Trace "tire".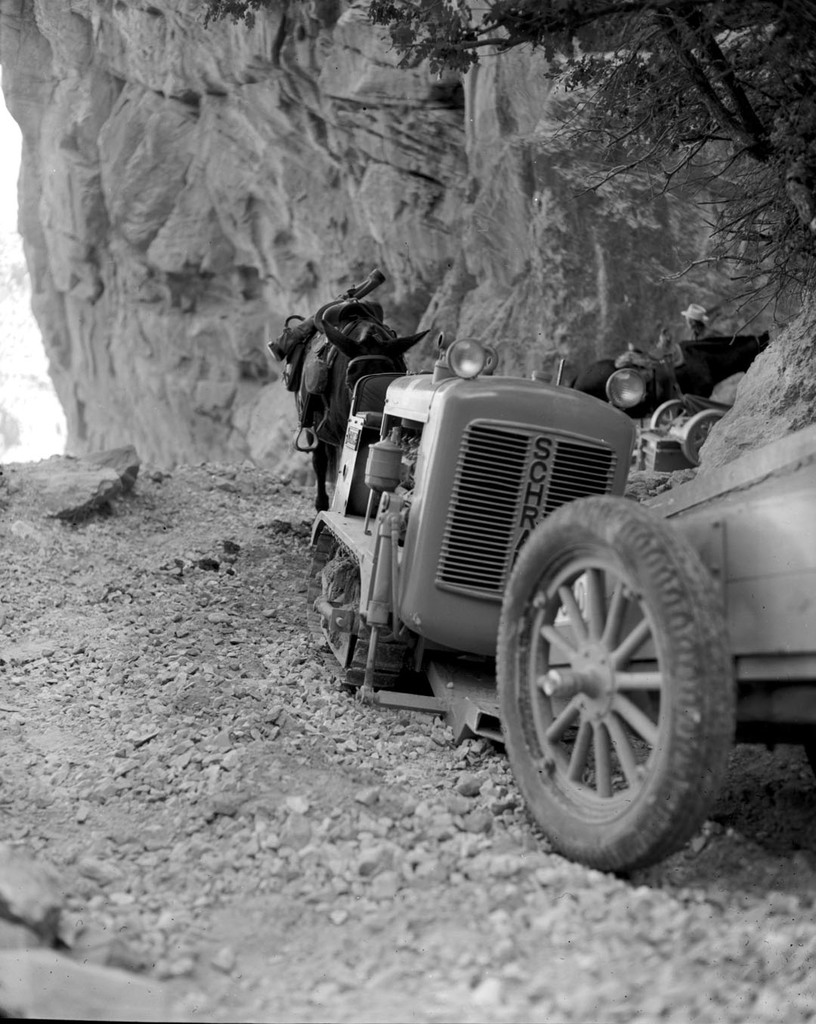
Traced to pyautogui.locateOnScreen(495, 494, 737, 874).
